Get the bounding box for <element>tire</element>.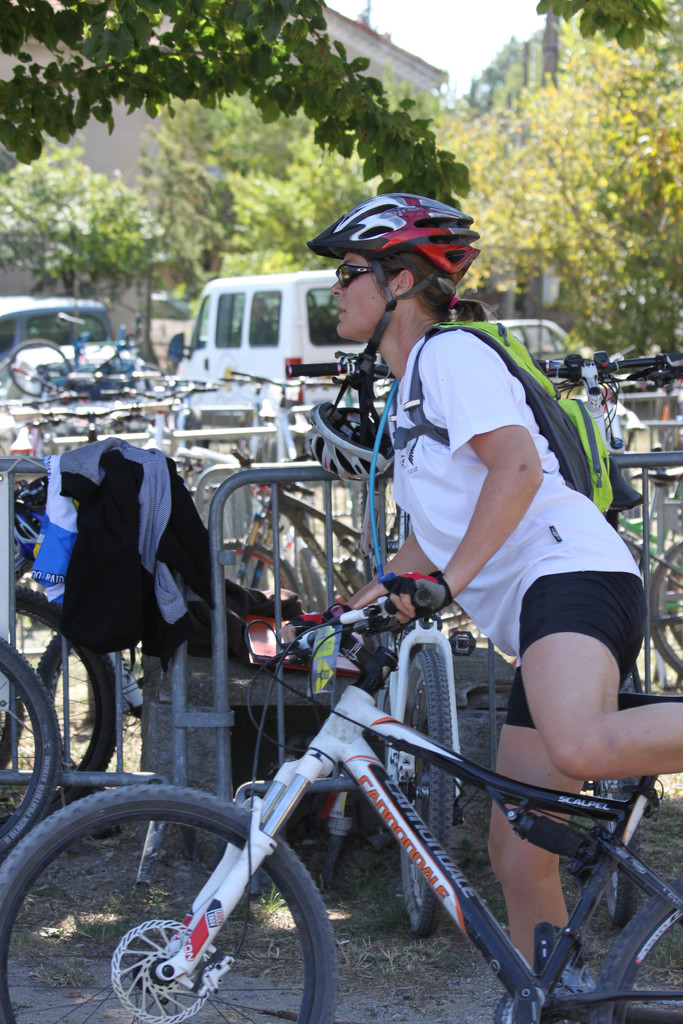
left=3, top=337, right=76, bottom=397.
